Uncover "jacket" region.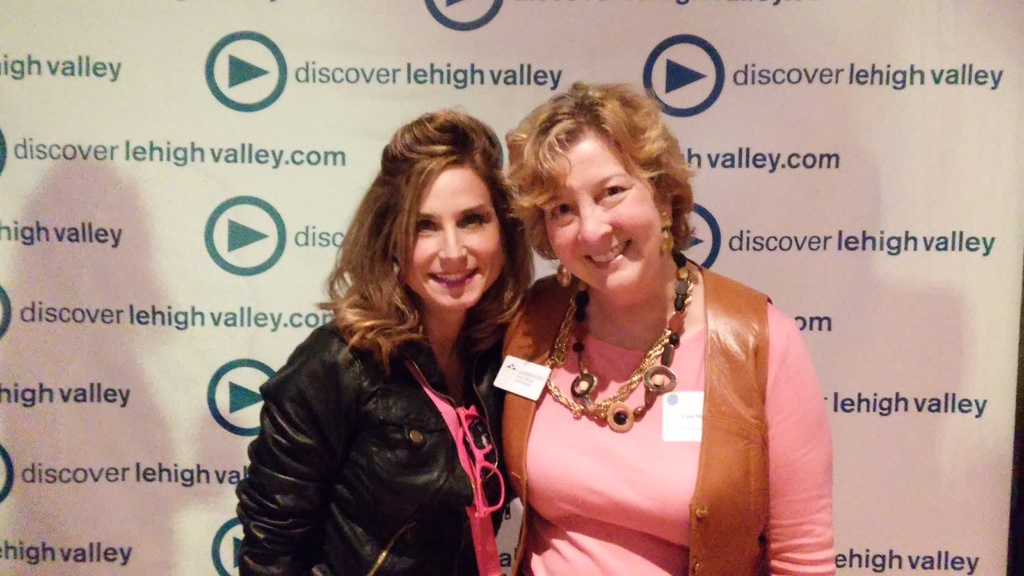
Uncovered: 236:335:509:563.
